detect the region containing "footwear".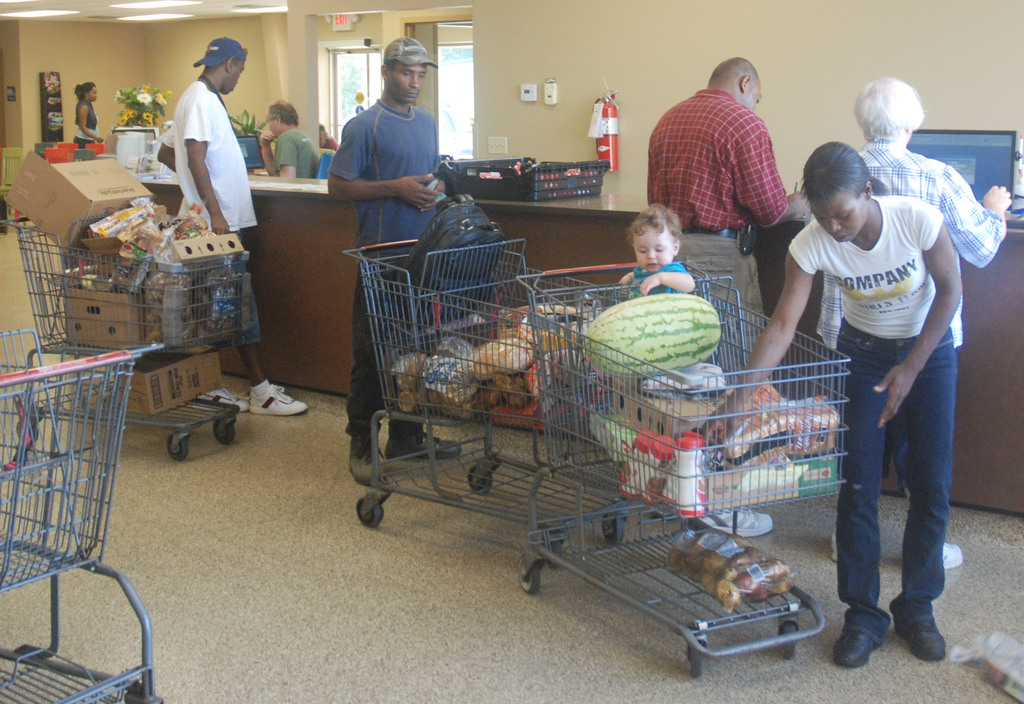
BBox(192, 382, 247, 409).
